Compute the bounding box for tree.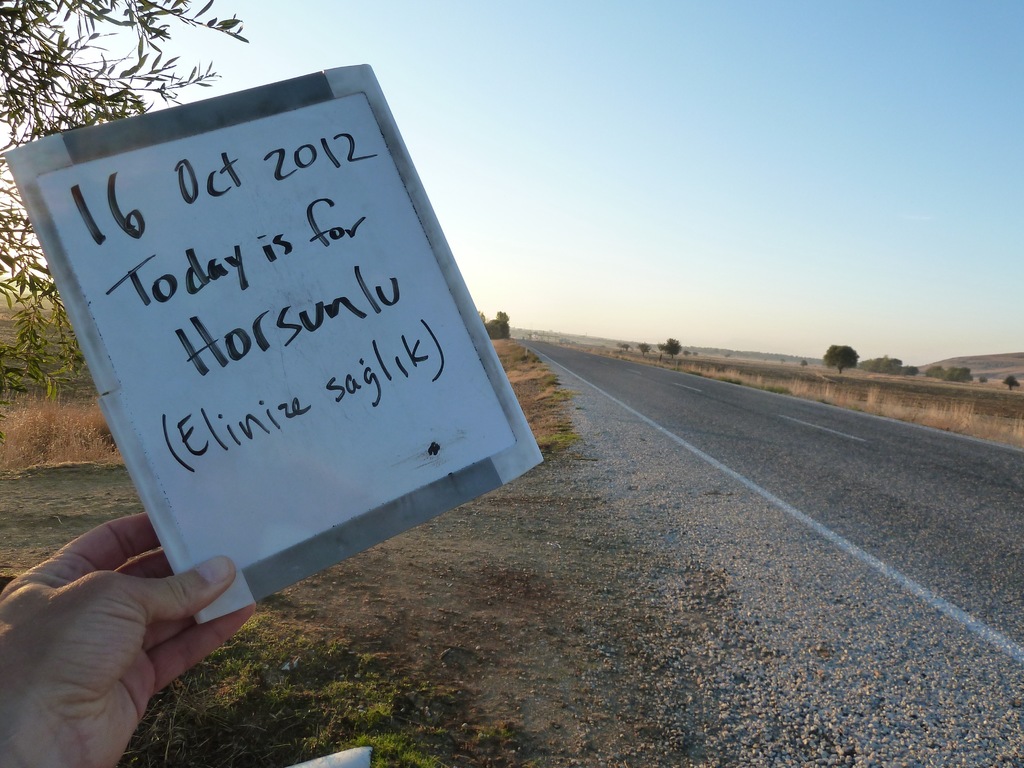
497, 310, 510, 336.
